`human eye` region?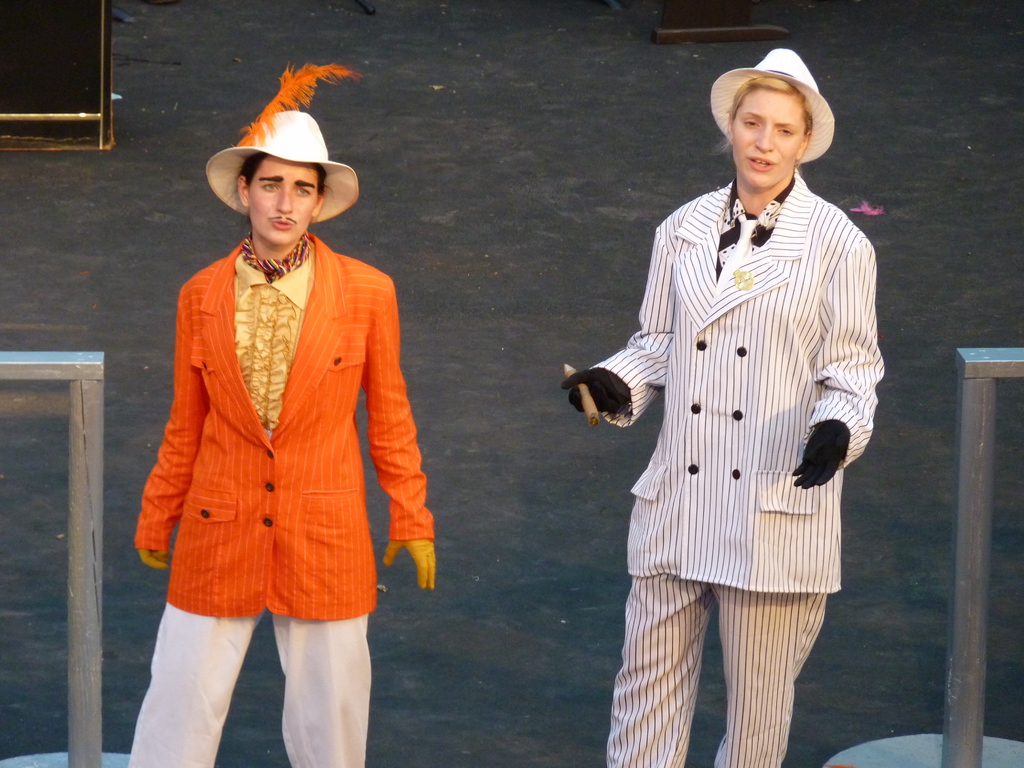
x1=775, y1=128, x2=796, y2=134
